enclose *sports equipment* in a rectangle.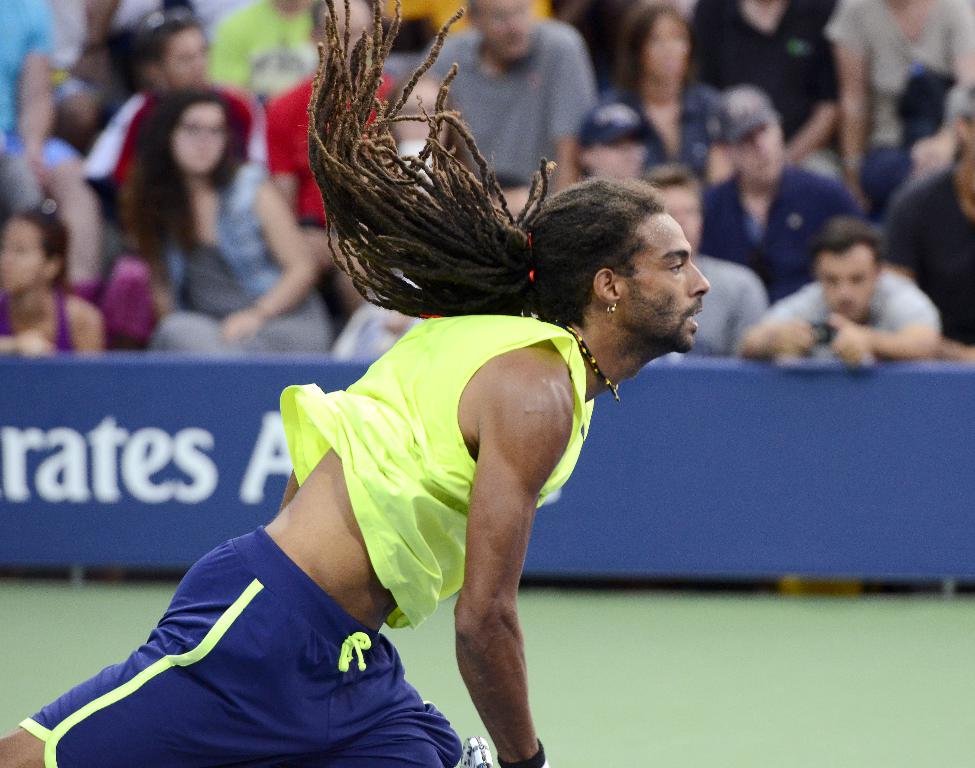
454,733,495,767.
